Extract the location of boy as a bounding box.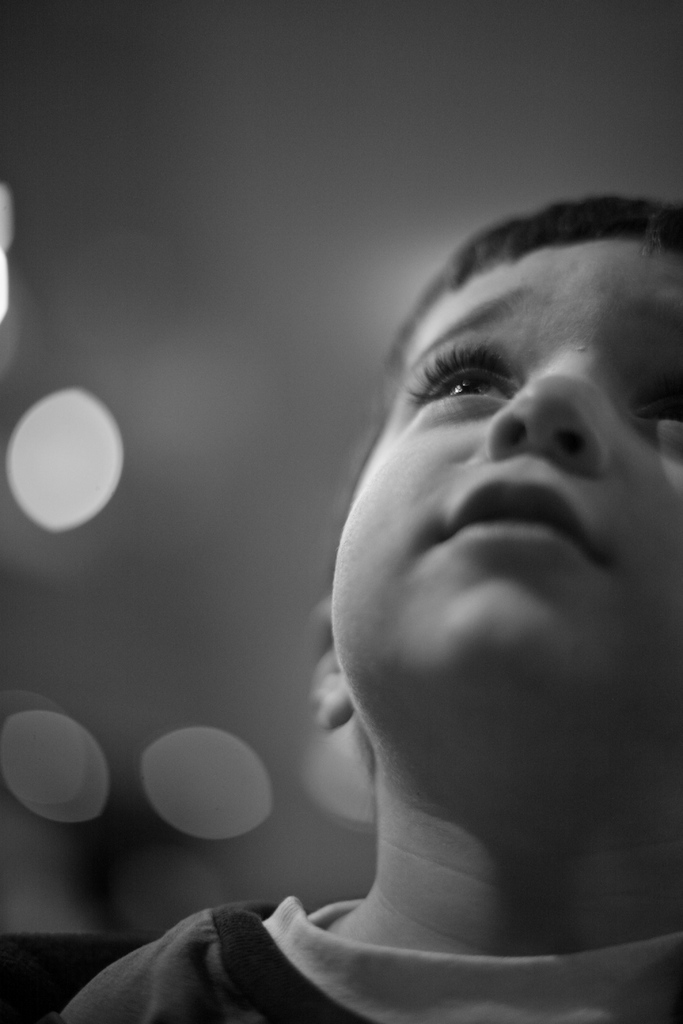
Rect(53, 200, 682, 1023).
